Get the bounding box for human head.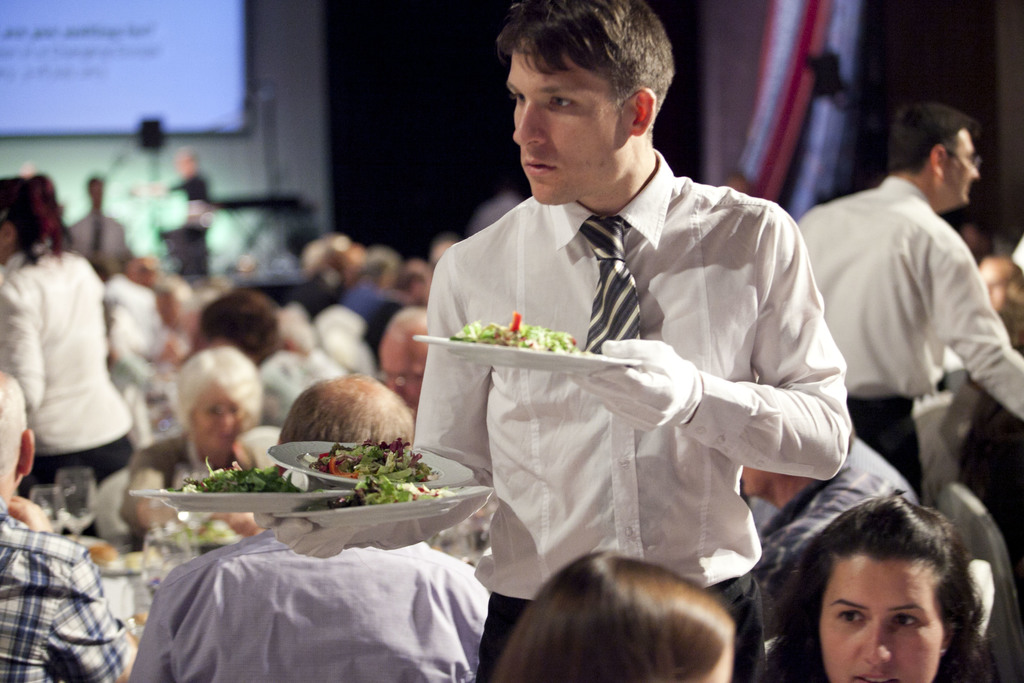
<bbox>765, 504, 978, 682</bbox>.
